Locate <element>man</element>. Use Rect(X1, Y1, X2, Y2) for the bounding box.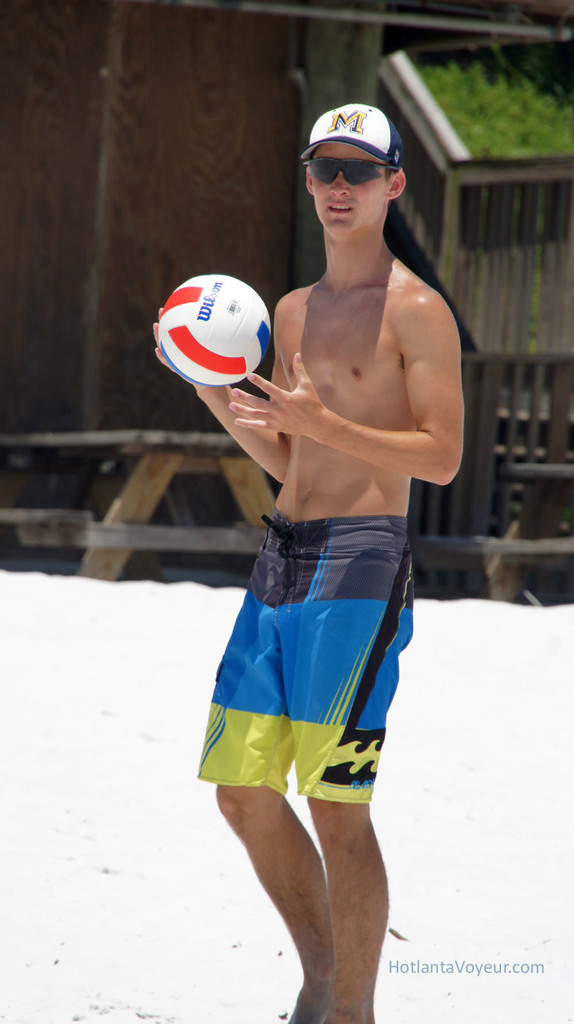
Rect(198, 126, 465, 600).
